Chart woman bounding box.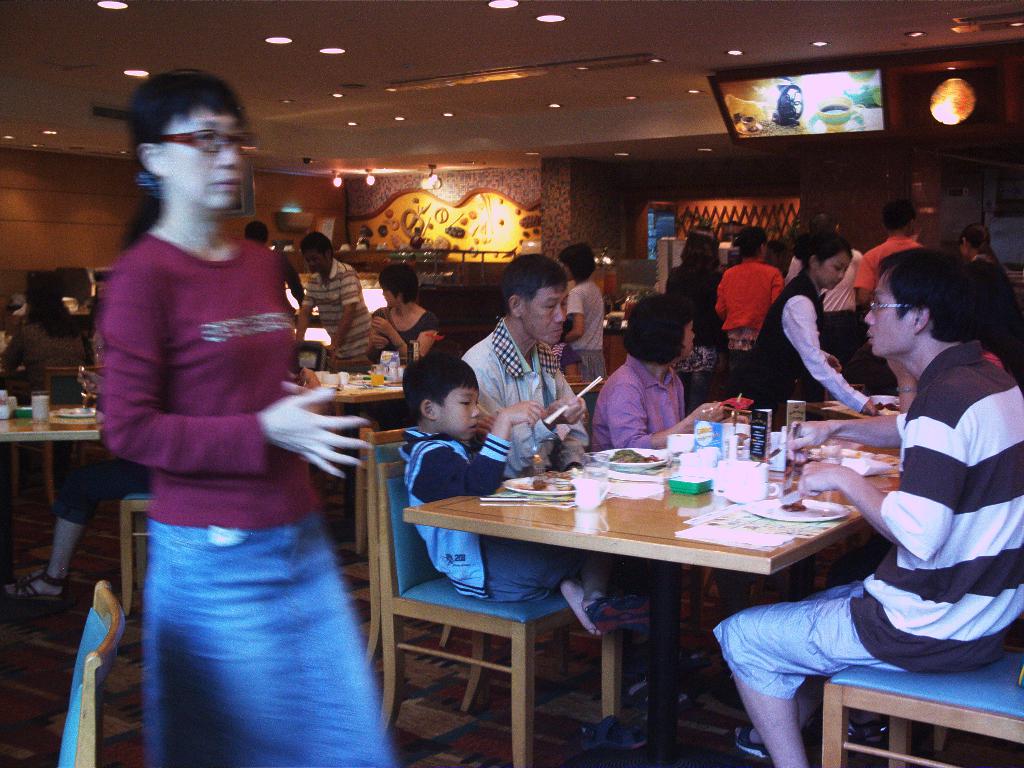
Charted: left=736, top=230, right=881, bottom=415.
